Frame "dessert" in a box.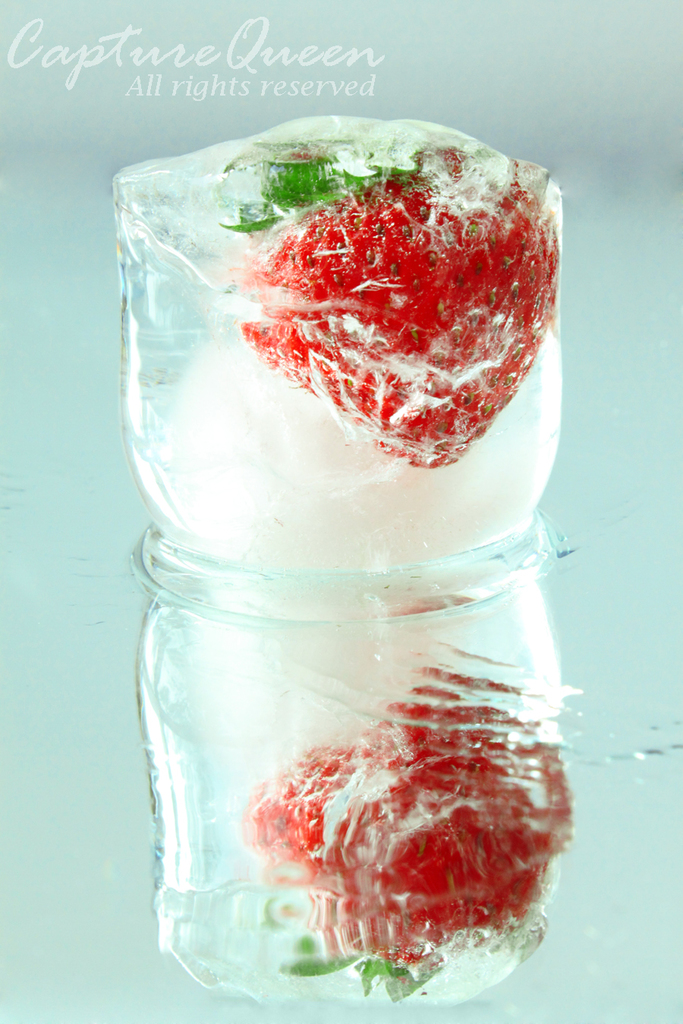
244/660/578/976.
